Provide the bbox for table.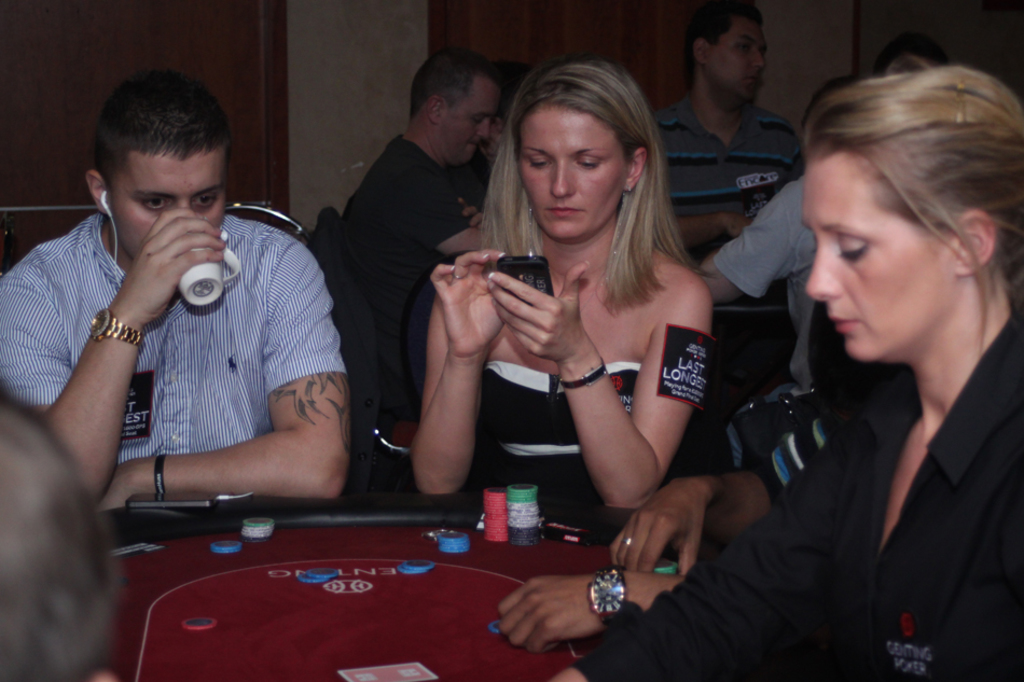
108, 478, 645, 681.
